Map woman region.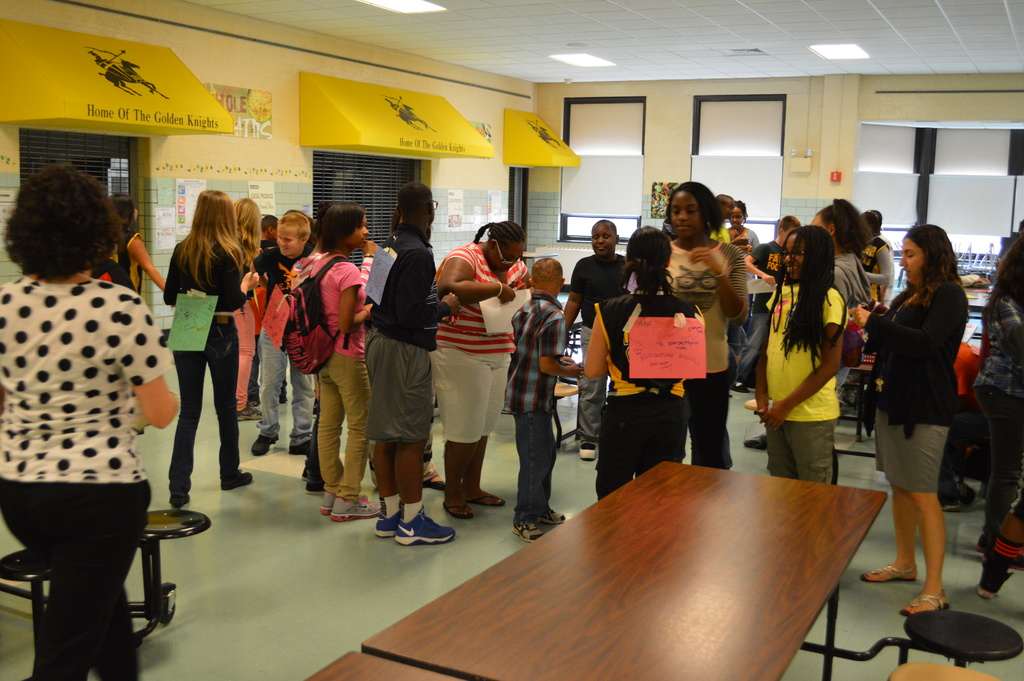
Mapped to 982 228 1023 550.
